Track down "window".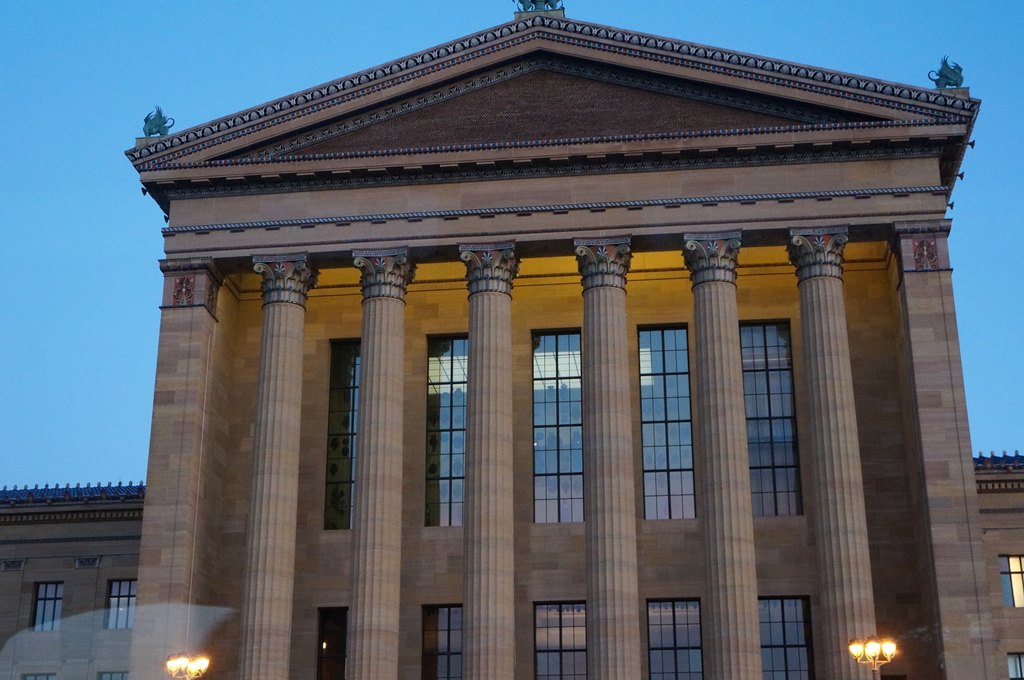
Tracked to box(646, 599, 701, 679).
